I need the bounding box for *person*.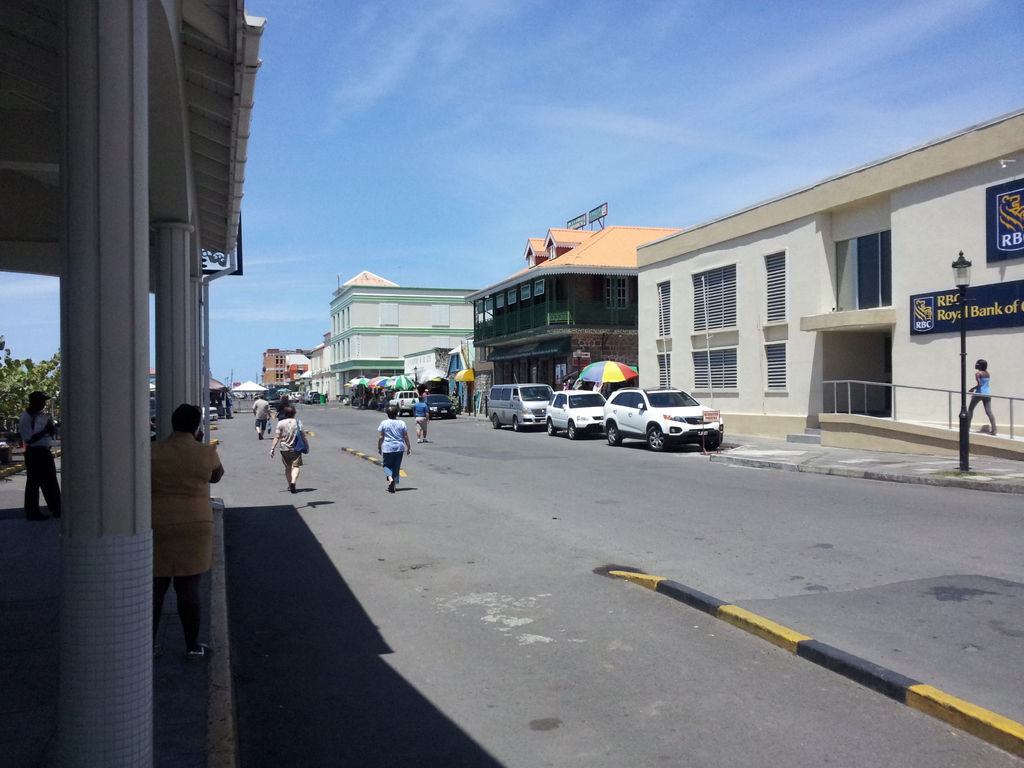
Here it is: l=275, t=392, r=290, b=420.
